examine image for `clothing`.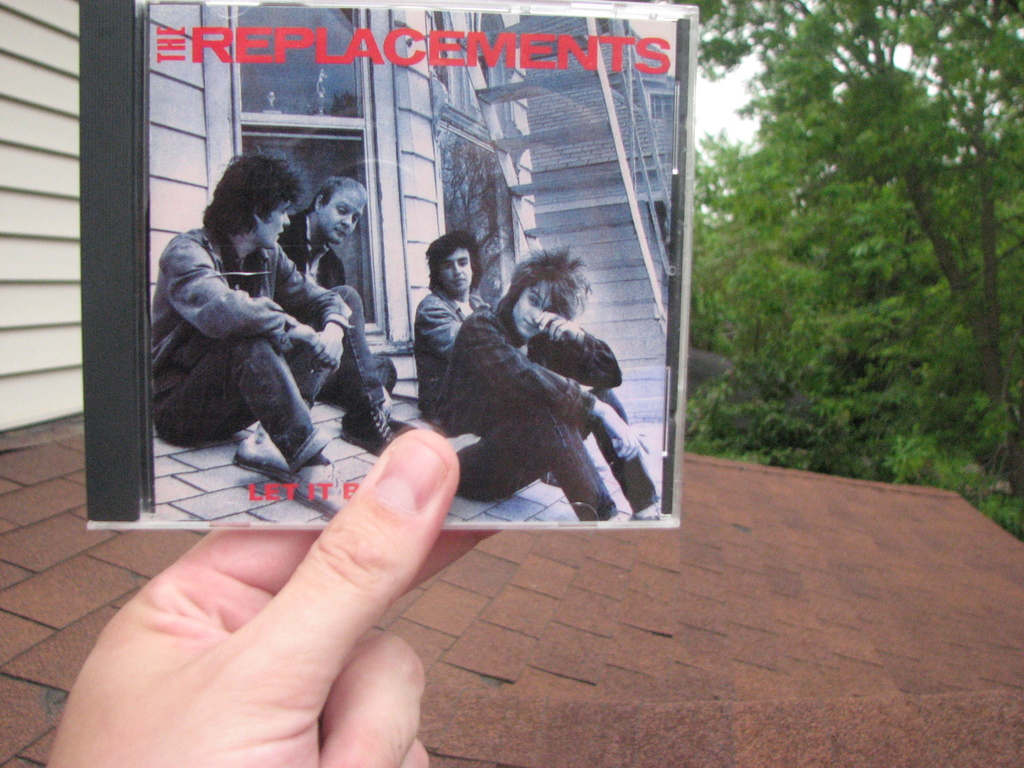
Examination result: <region>429, 301, 660, 531</region>.
